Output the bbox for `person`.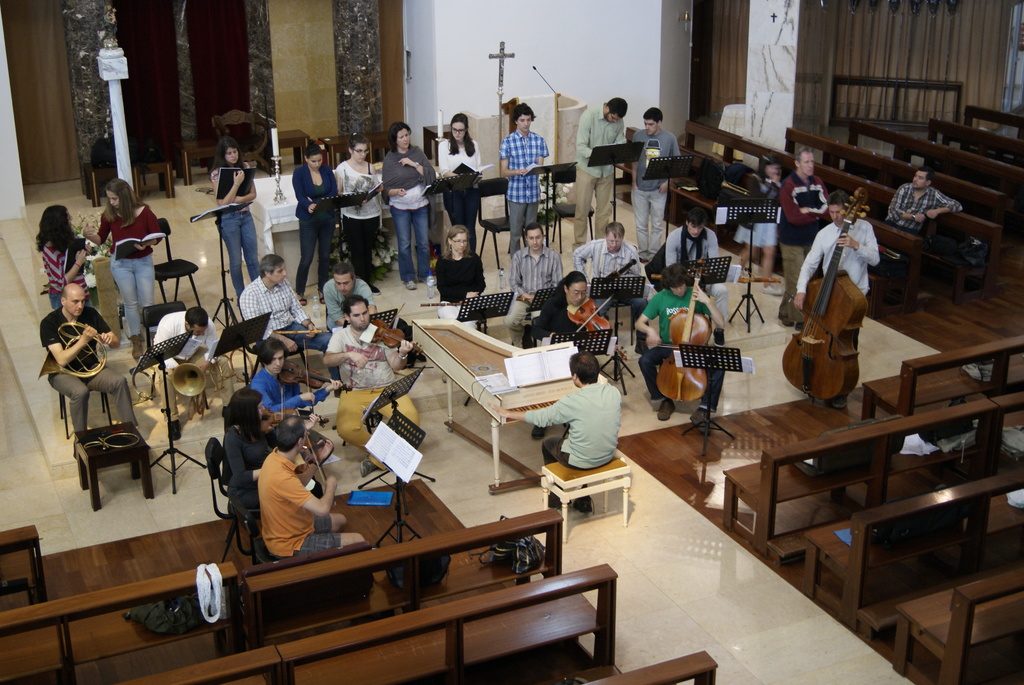
(719,152,797,283).
